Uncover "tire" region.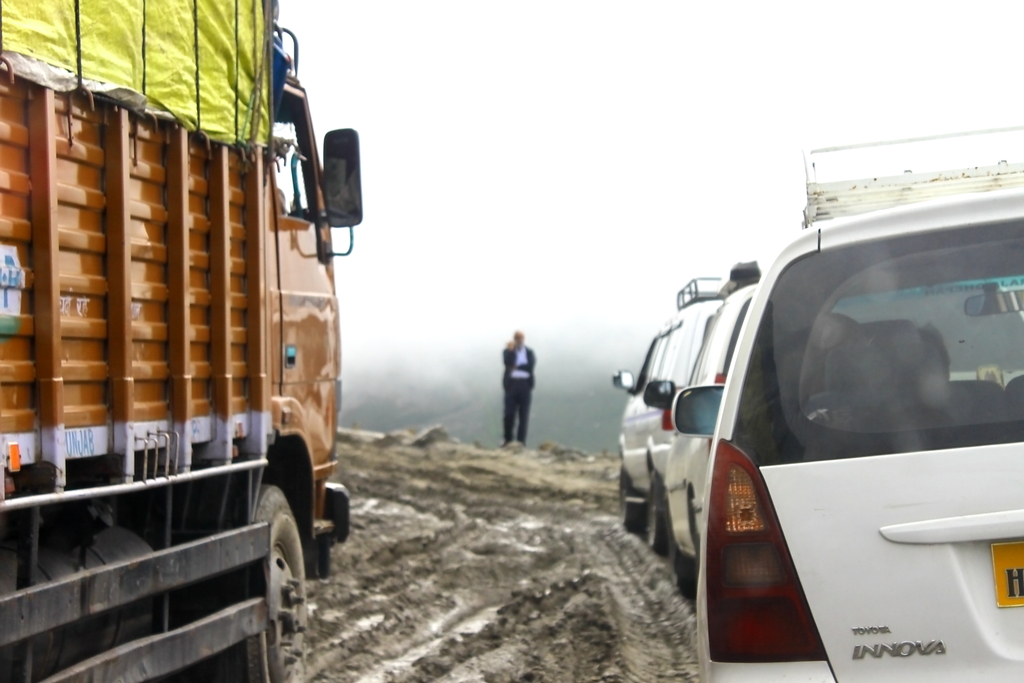
Uncovered: l=618, t=468, r=643, b=534.
